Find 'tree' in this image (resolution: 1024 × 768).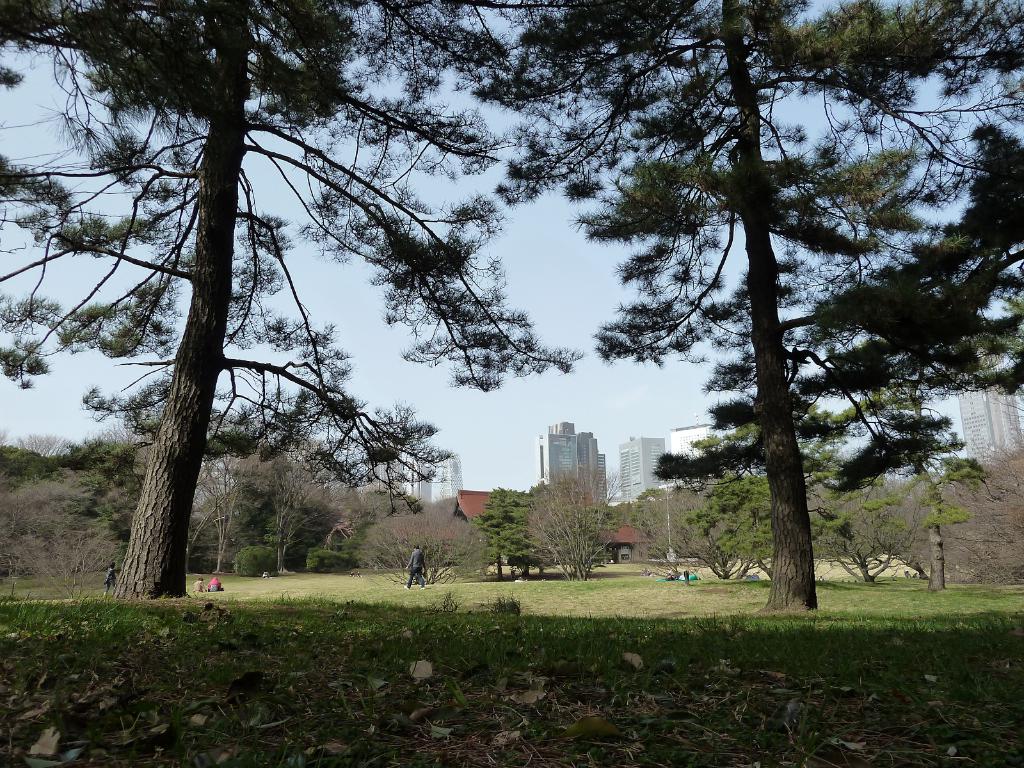
crop(475, 0, 1023, 605).
